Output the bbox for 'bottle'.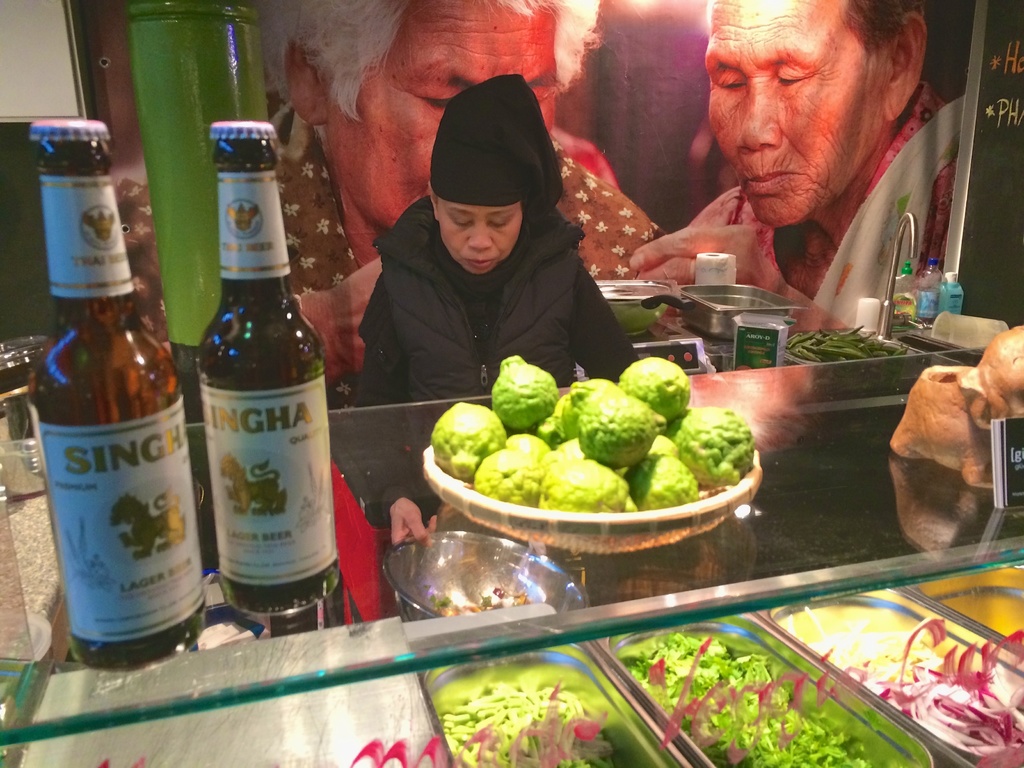
region(17, 115, 212, 676).
